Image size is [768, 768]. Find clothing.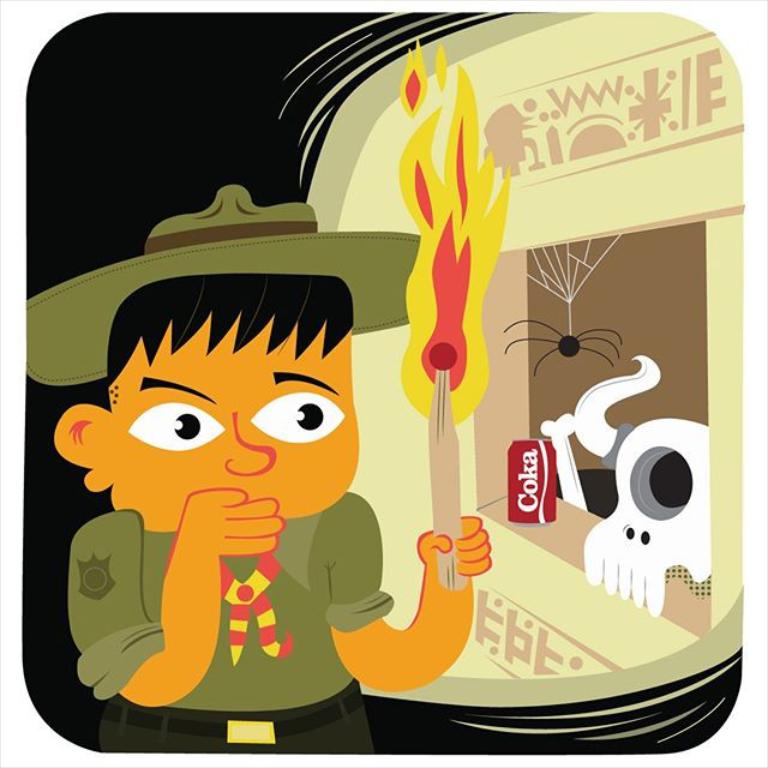
73/498/396/761.
